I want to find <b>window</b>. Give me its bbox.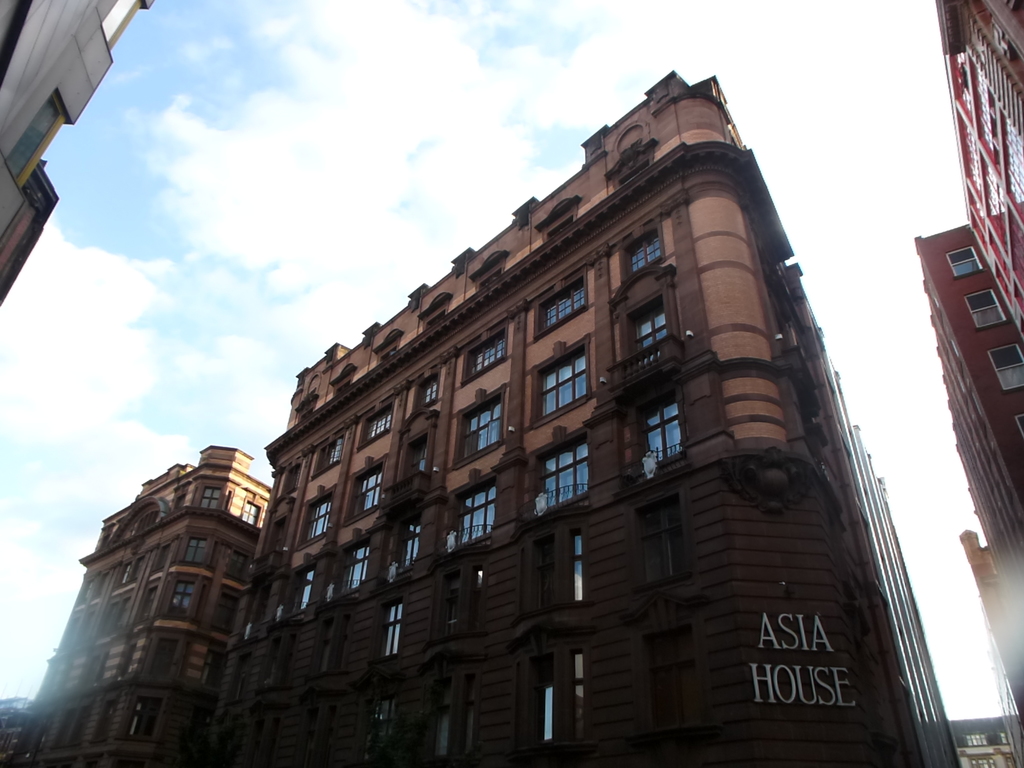
424, 659, 486, 758.
